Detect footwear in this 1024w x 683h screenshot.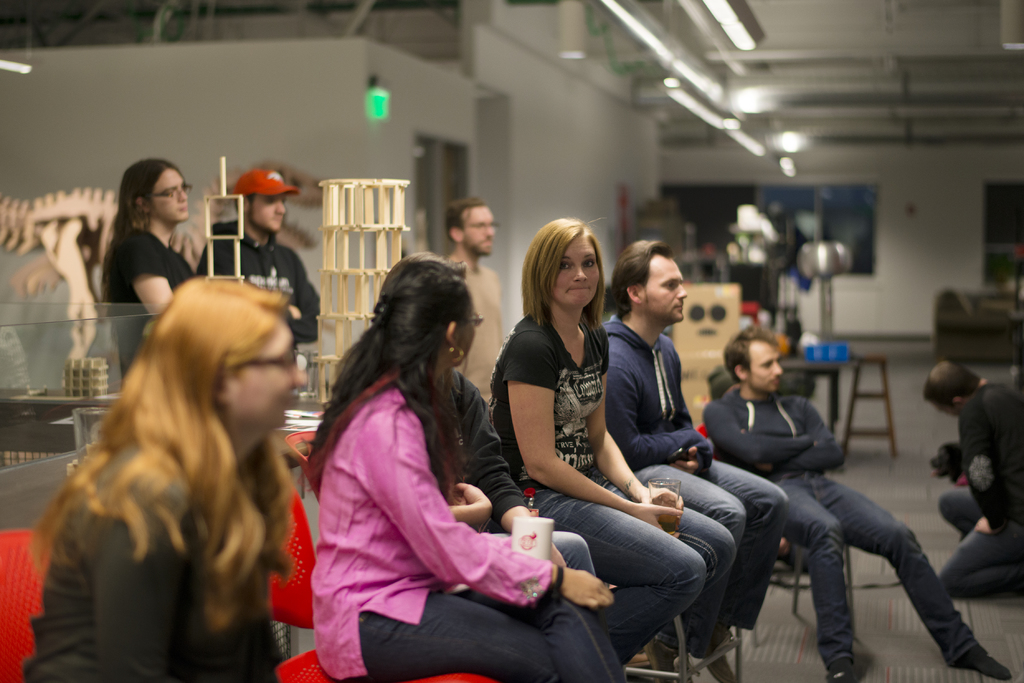
Detection: pyautogui.locateOnScreen(645, 640, 676, 682).
